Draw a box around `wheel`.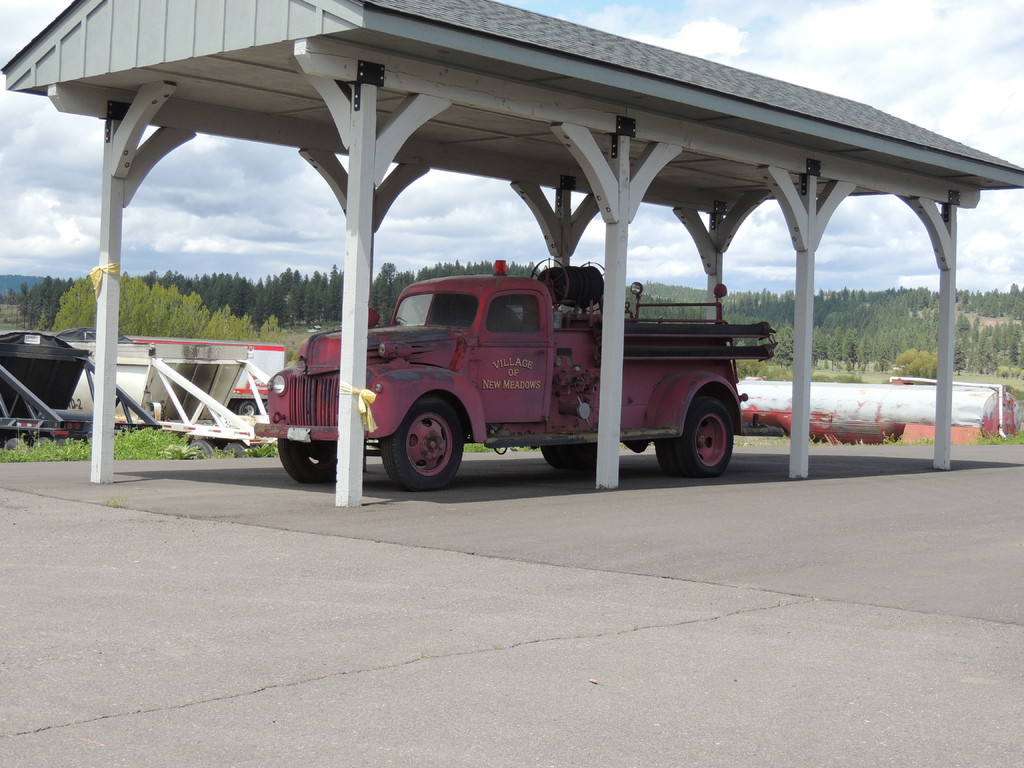
left=34, top=436, right=47, bottom=446.
